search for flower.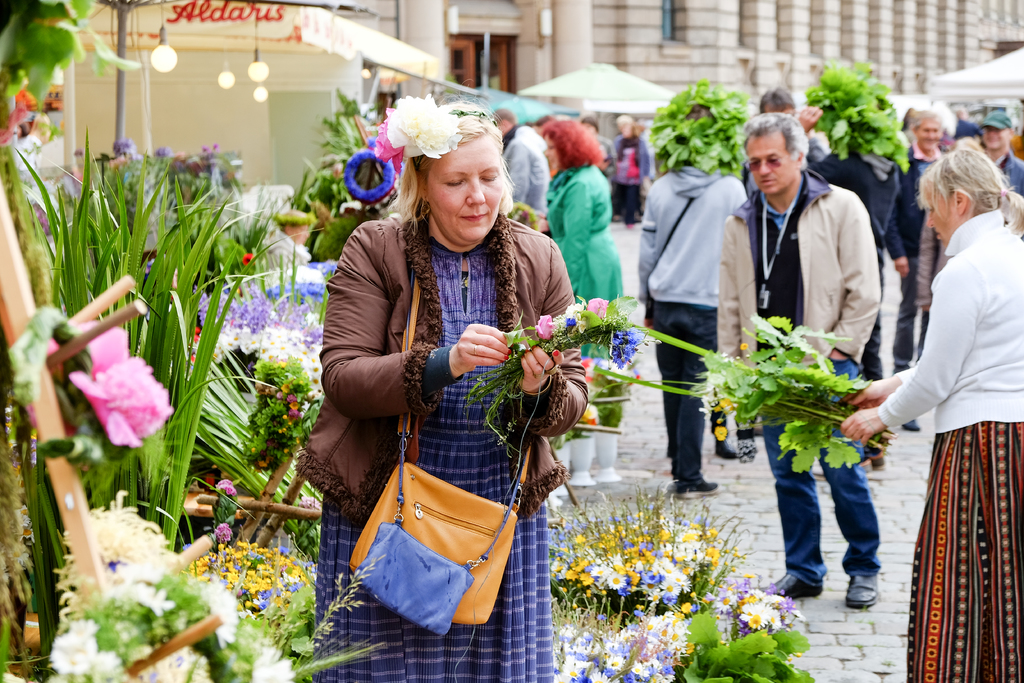
Found at <region>741, 342, 746, 349</region>.
